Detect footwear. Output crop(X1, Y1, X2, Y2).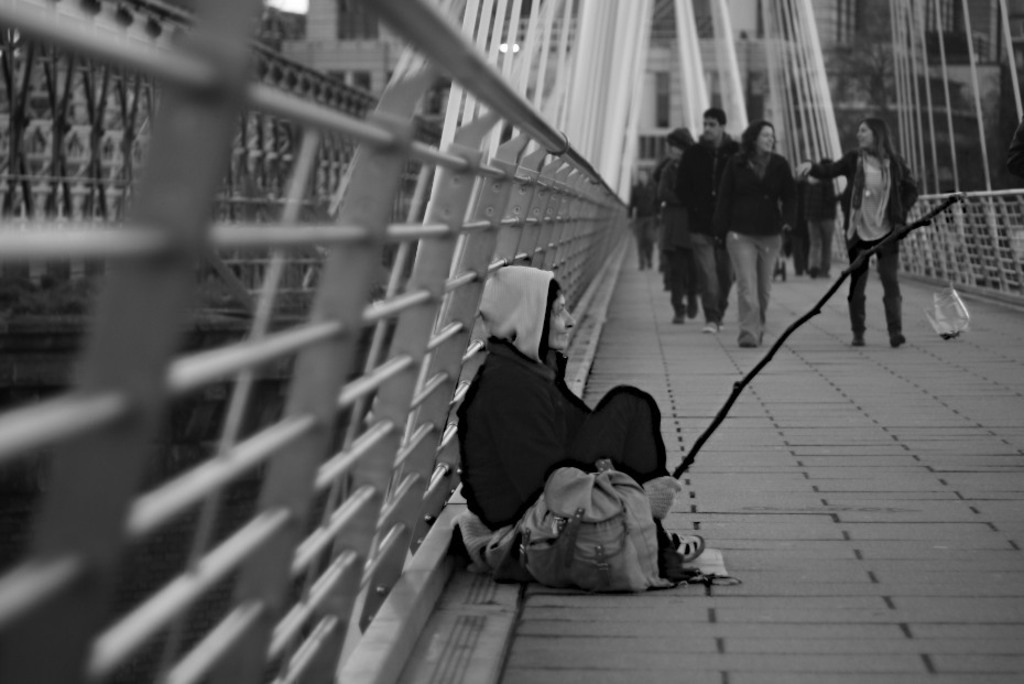
crop(740, 322, 758, 343).
